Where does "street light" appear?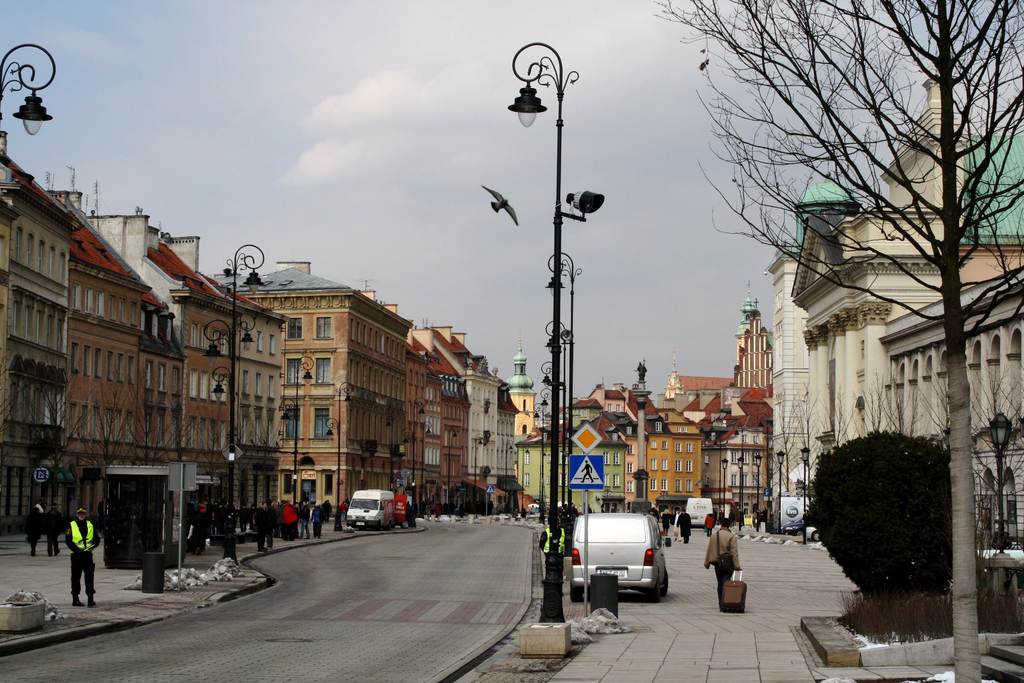
Appears at BBox(1, 44, 58, 136).
